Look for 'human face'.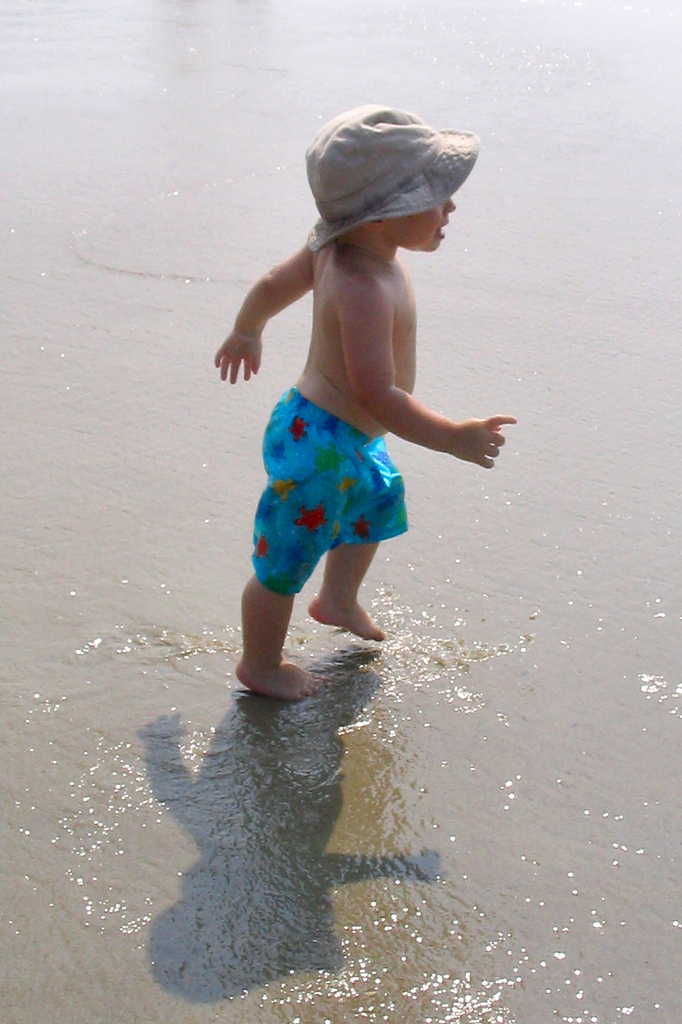
Found: 373:192:461:252.
